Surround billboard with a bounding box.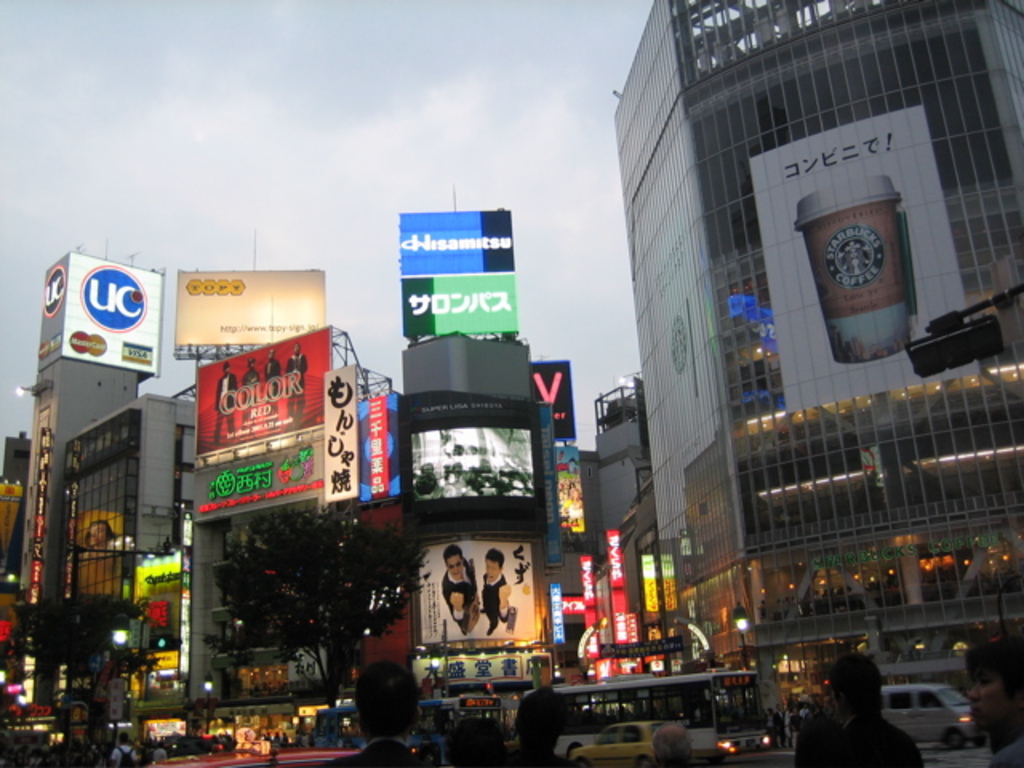
crop(171, 286, 333, 536).
